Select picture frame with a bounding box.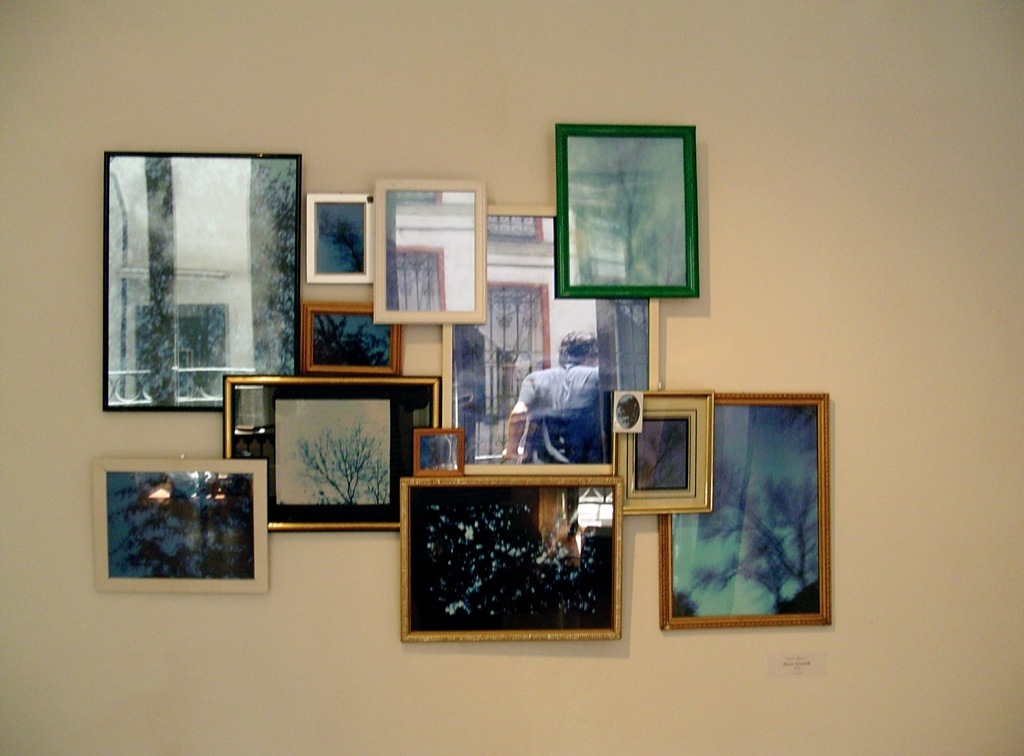
<box>226,375,441,532</box>.
